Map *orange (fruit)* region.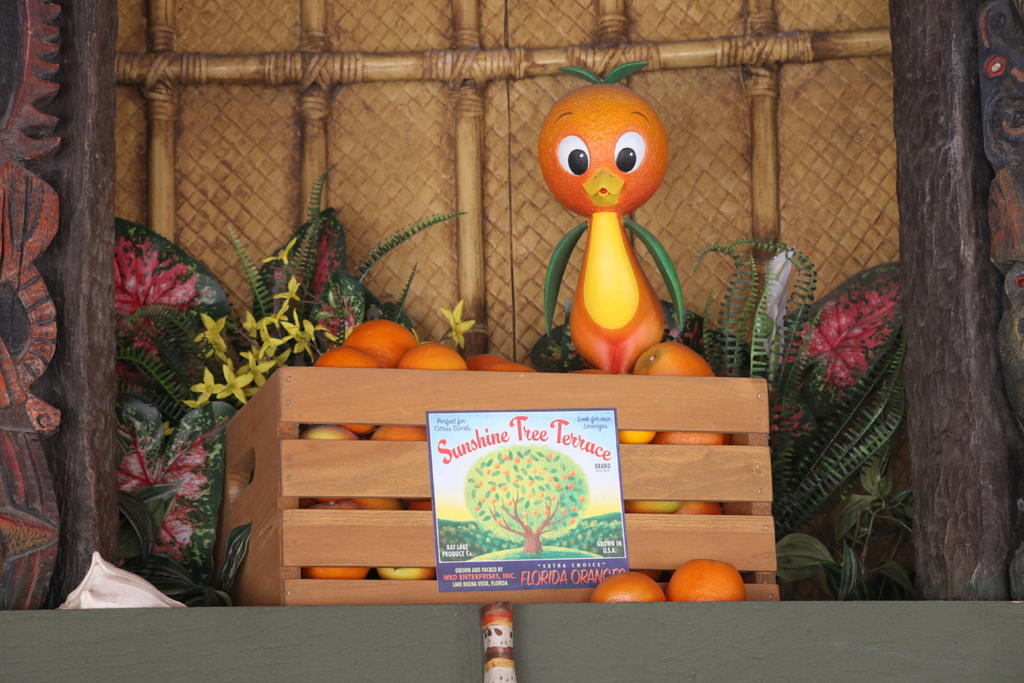
Mapped to x1=311, y1=425, x2=368, y2=447.
